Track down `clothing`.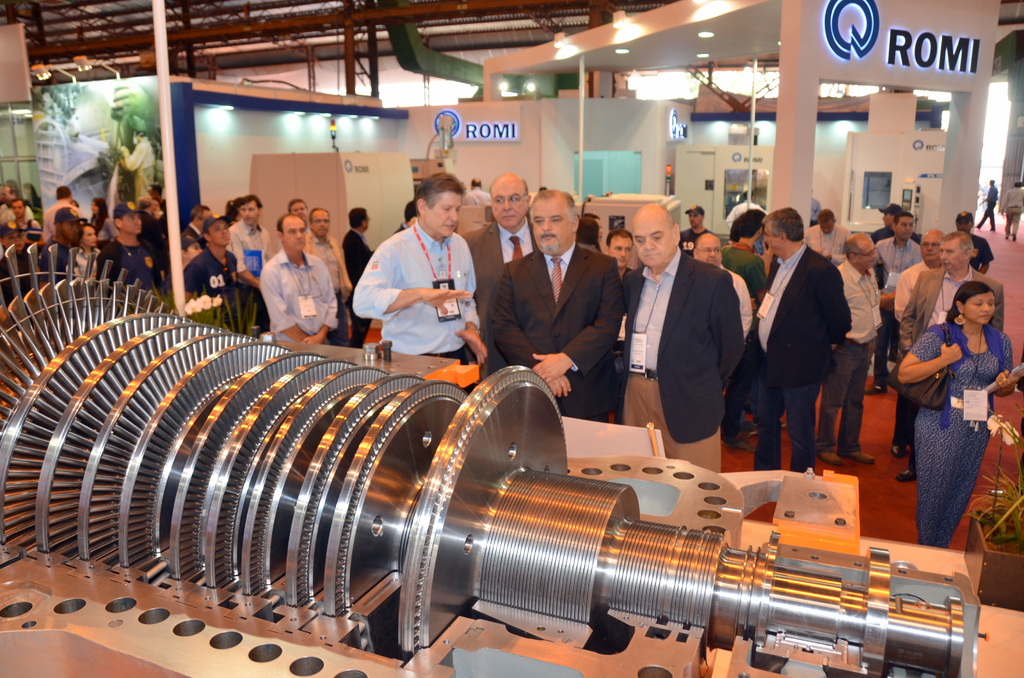
Tracked to (x1=904, y1=313, x2=1012, y2=541).
